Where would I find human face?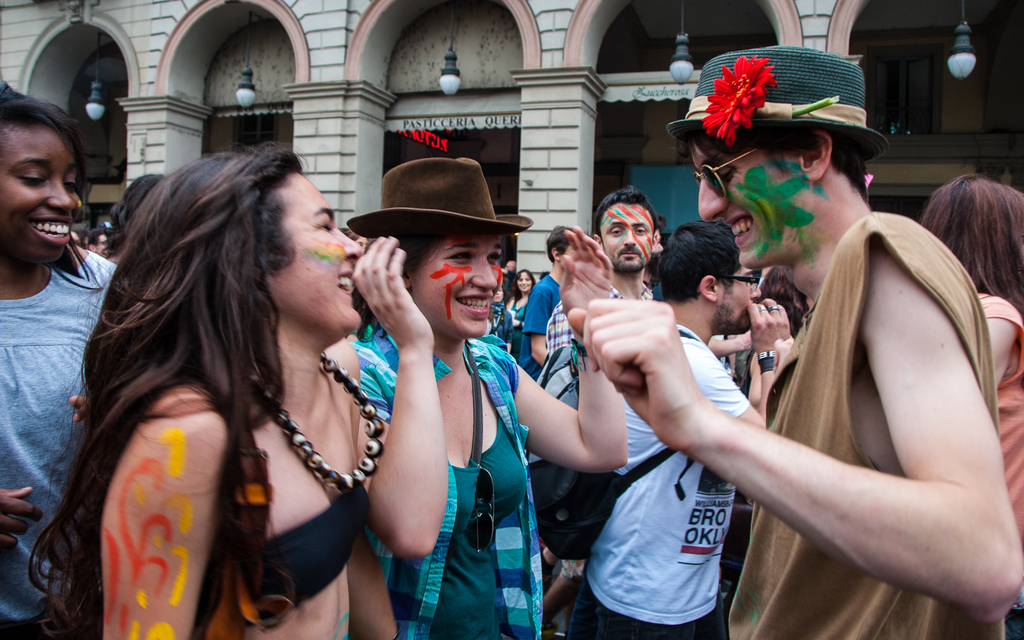
At 518, 271, 536, 295.
